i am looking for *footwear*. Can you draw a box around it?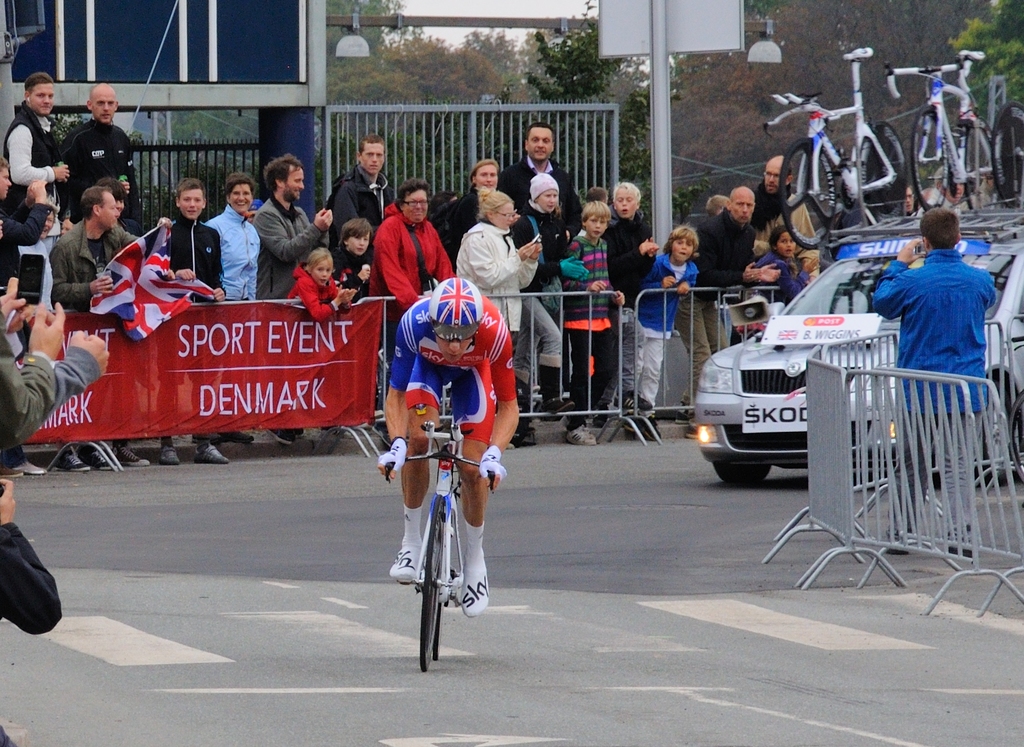
Sure, the bounding box is BBox(538, 396, 577, 415).
